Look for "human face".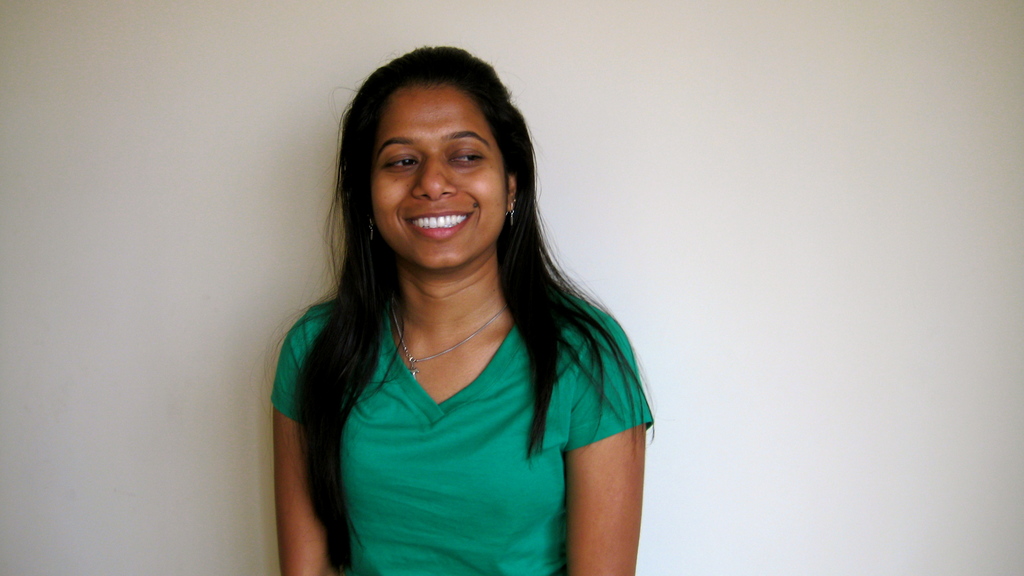
Found: <bbox>354, 74, 516, 266</bbox>.
